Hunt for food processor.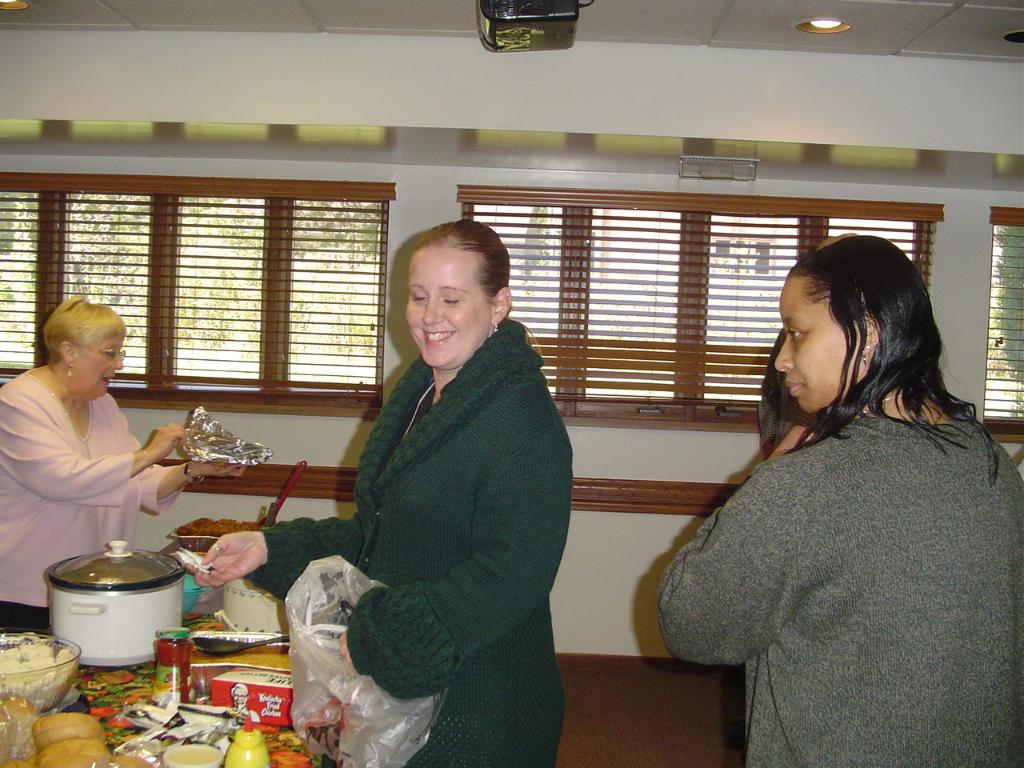
Hunted down at bbox=[47, 537, 189, 671].
